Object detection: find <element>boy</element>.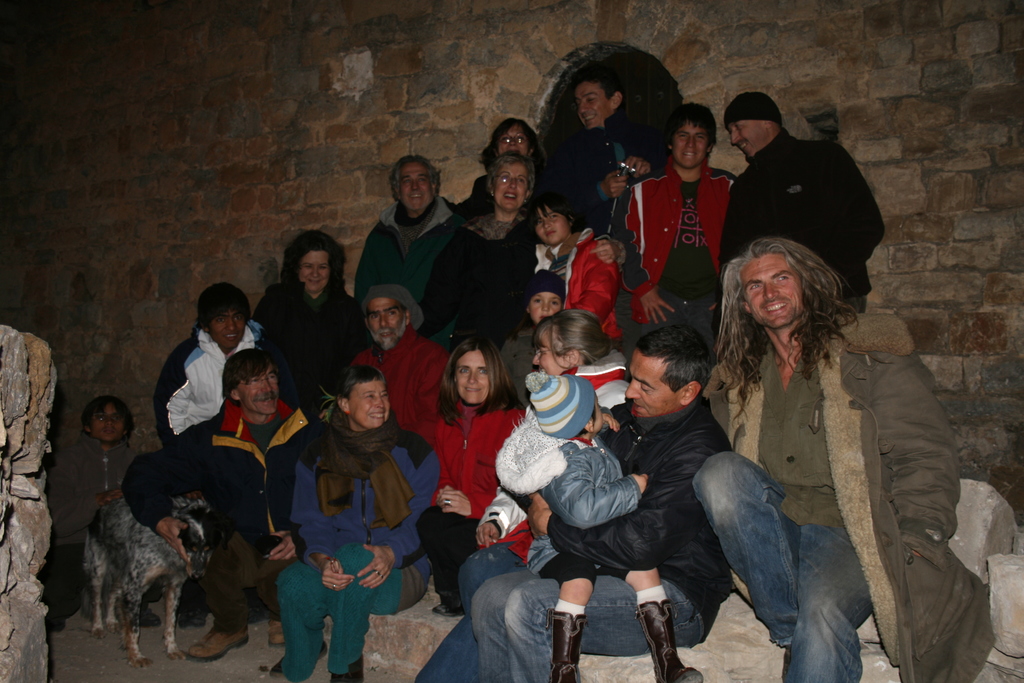
[x1=499, y1=368, x2=705, y2=682].
